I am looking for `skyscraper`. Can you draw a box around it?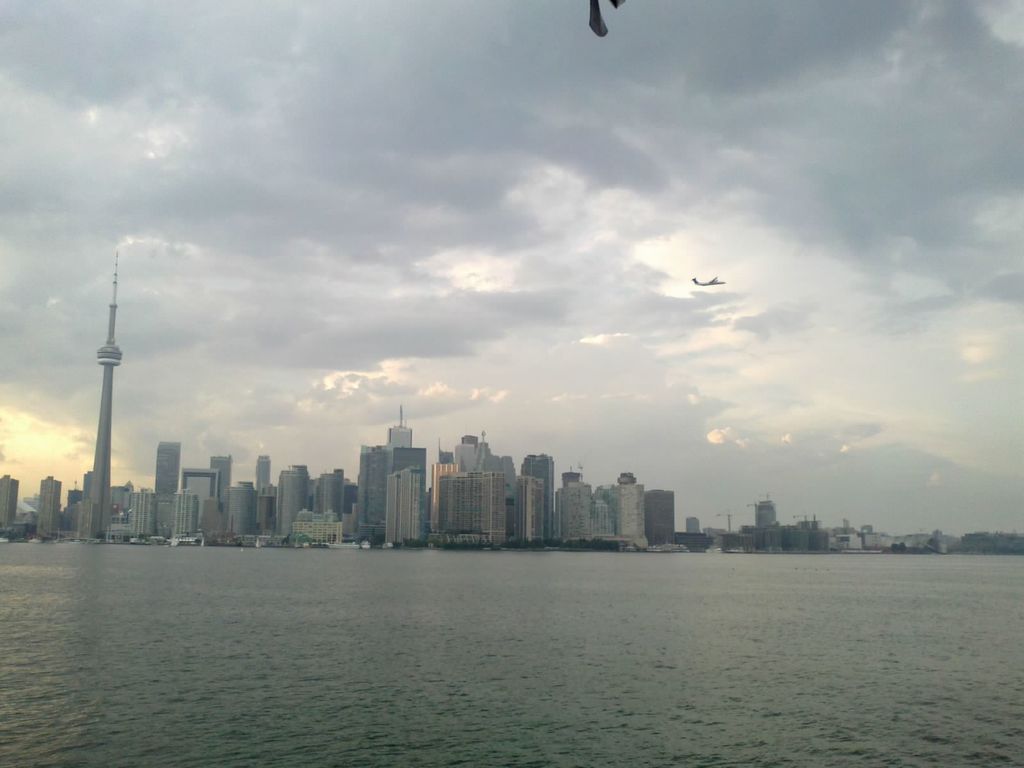
Sure, the bounding box is region(208, 452, 232, 505).
